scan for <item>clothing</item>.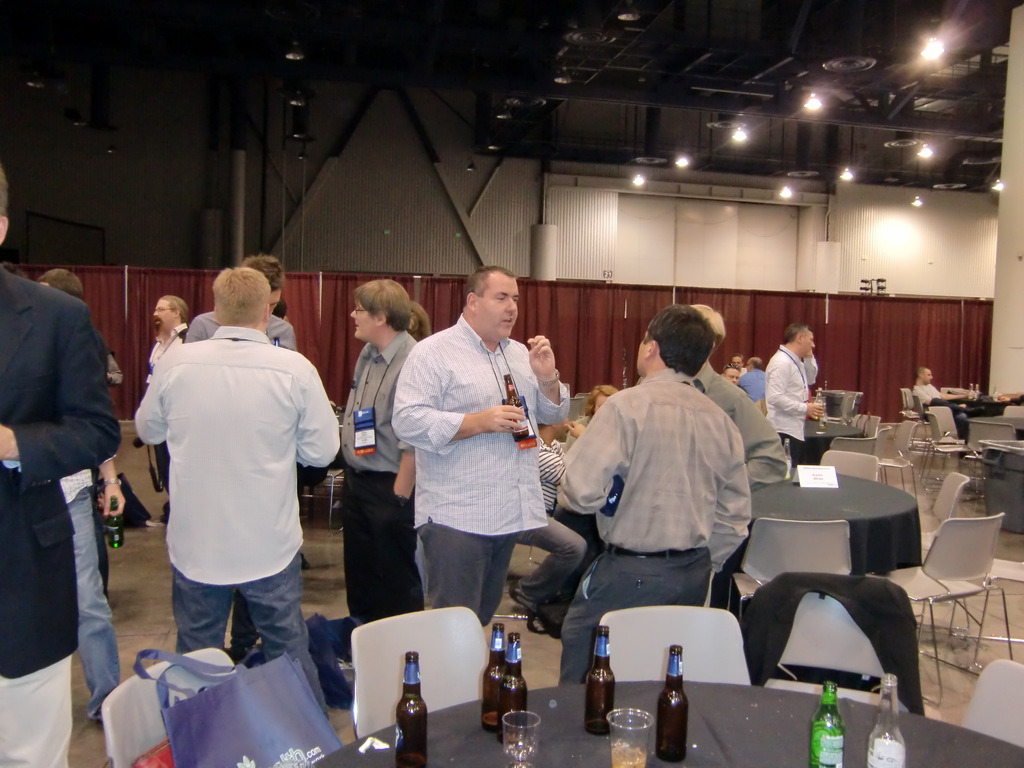
Scan result: BBox(339, 328, 424, 632).
